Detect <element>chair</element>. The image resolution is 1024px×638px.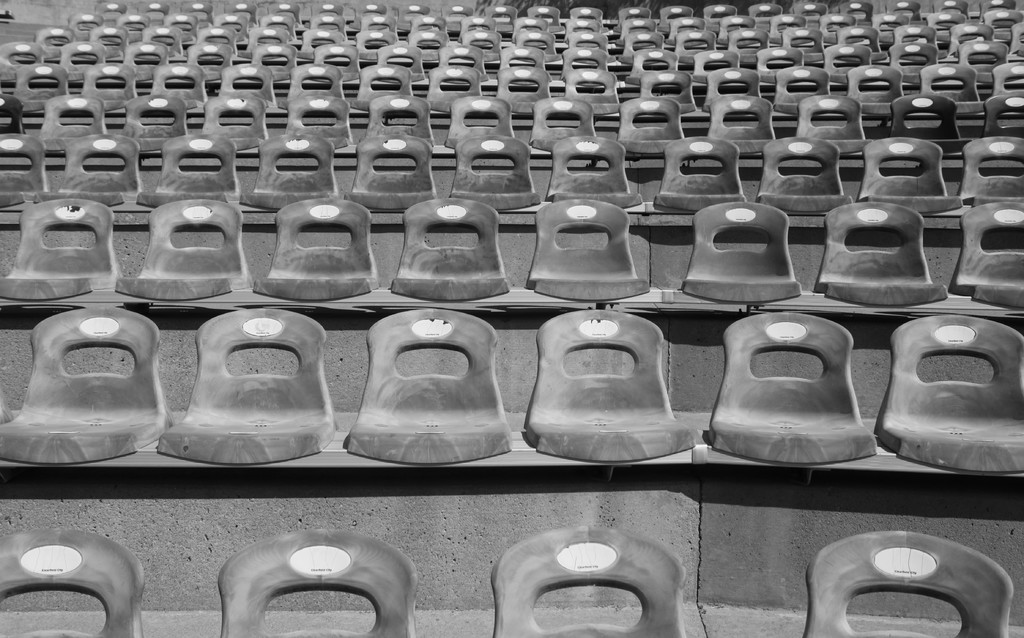
<region>0, 195, 125, 306</region>.
